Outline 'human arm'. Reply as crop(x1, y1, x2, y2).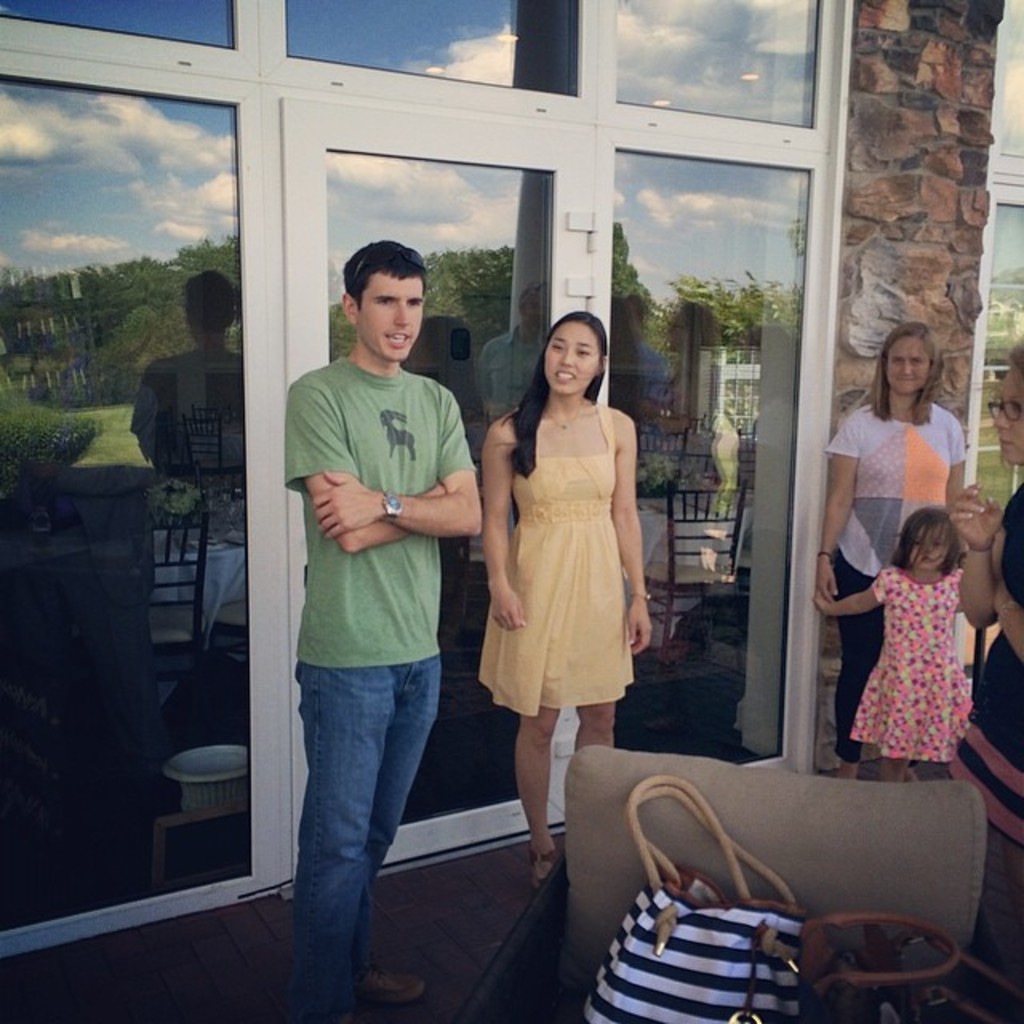
crop(952, 405, 981, 570).
